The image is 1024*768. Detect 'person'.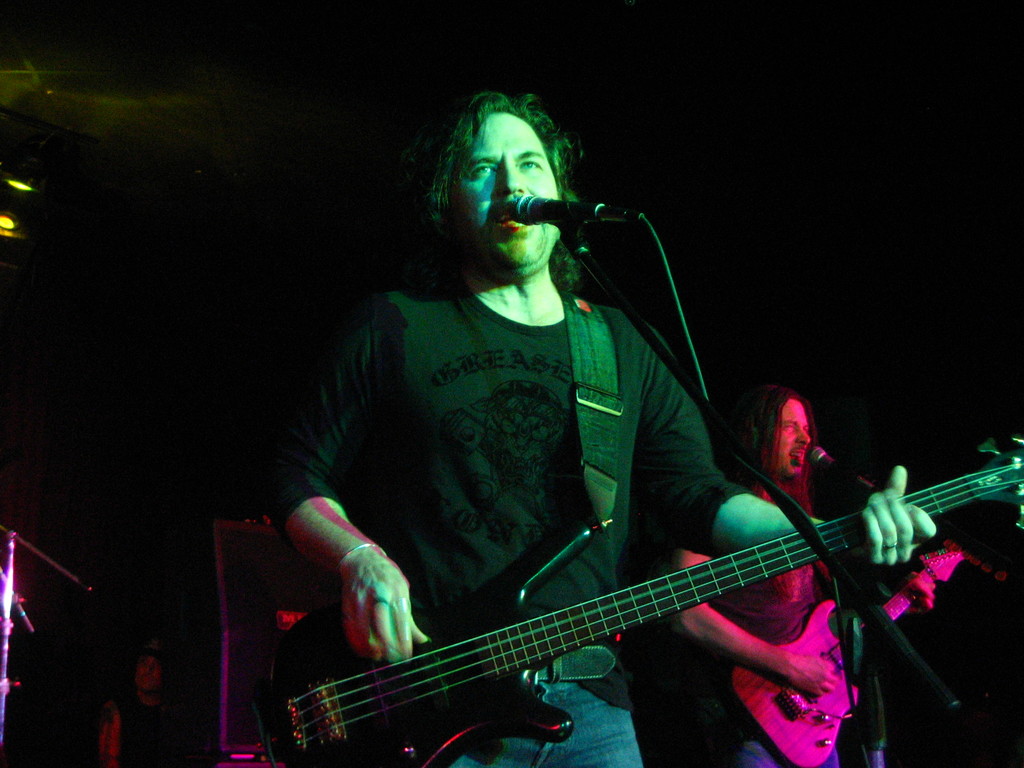
Detection: BBox(112, 641, 177, 767).
